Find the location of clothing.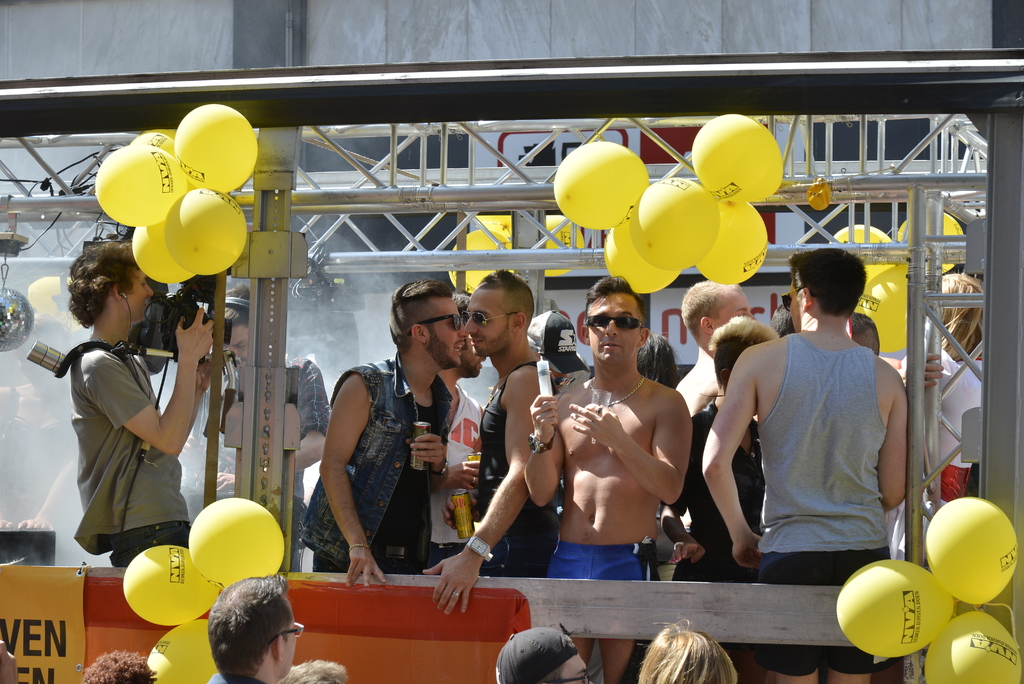
Location: [300, 348, 455, 576].
